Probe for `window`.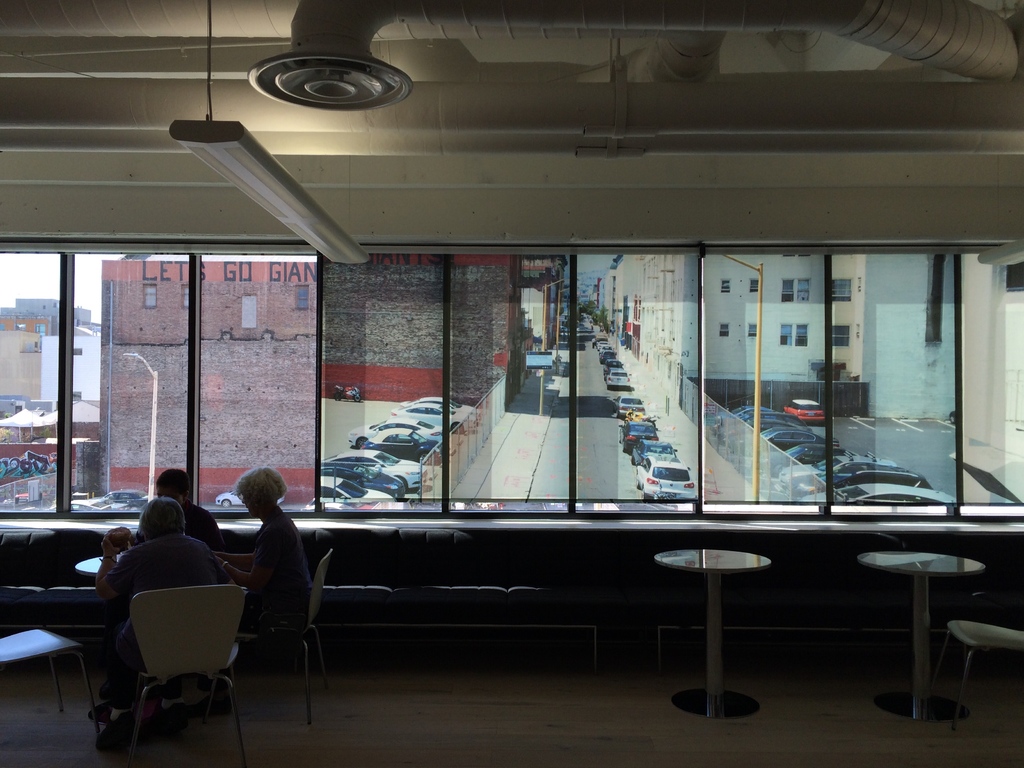
Probe result: 781,324,794,346.
